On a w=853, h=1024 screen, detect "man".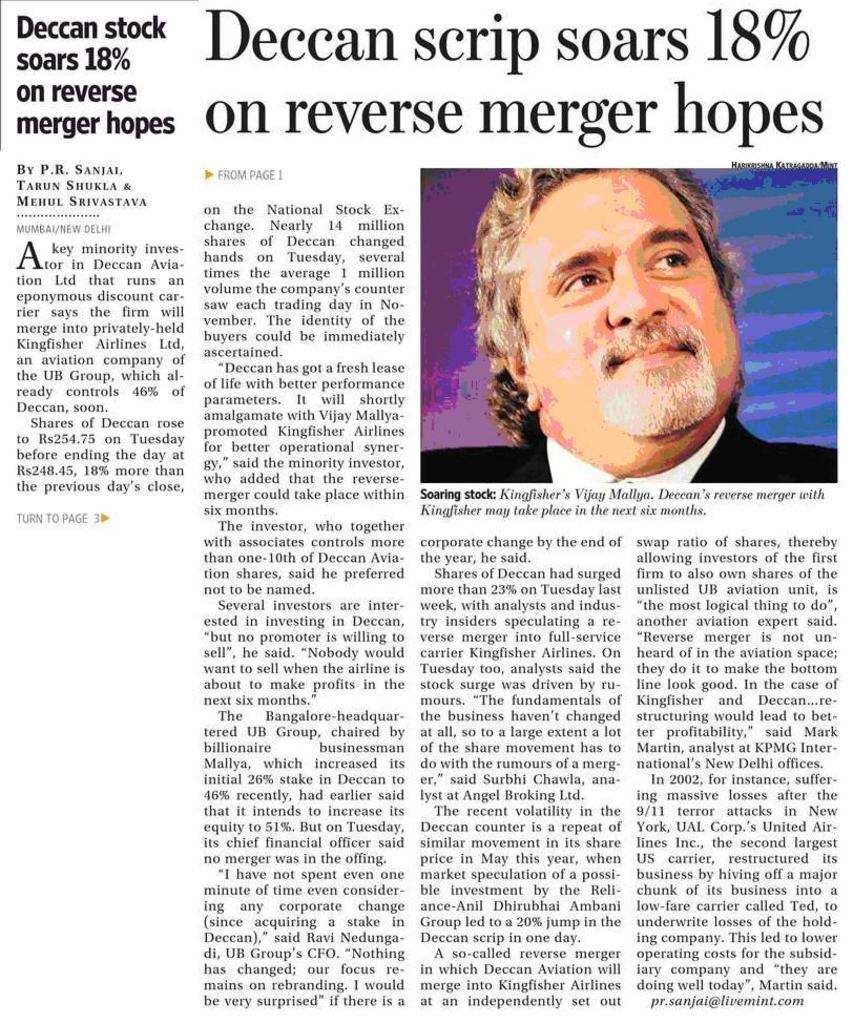
397, 158, 829, 501.
